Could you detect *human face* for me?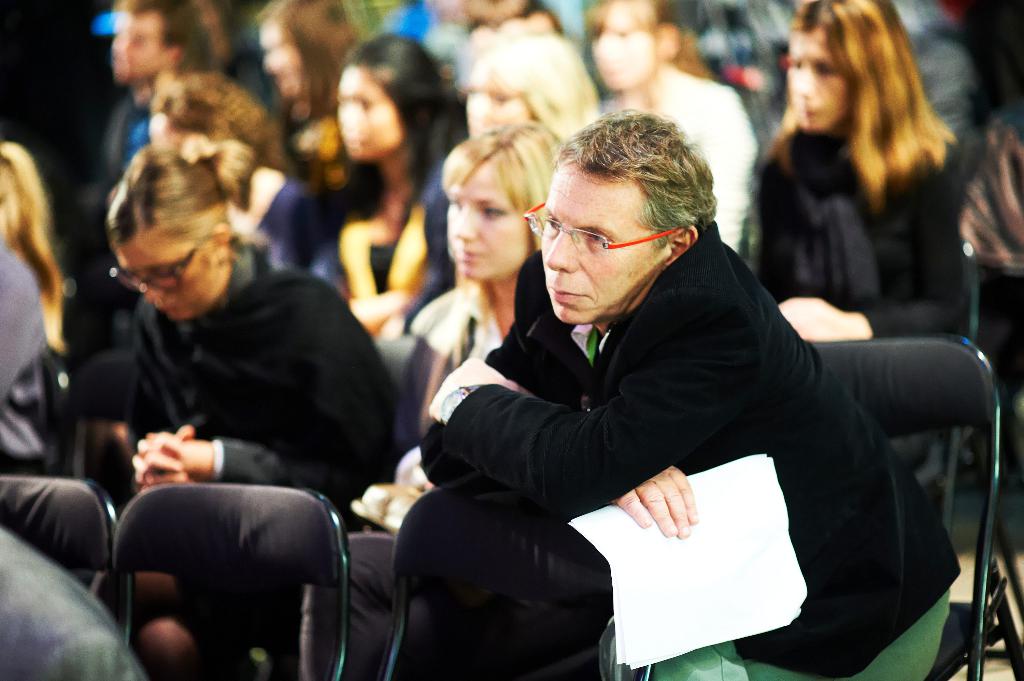
Detection result: {"left": 449, "top": 163, "right": 525, "bottom": 277}.
